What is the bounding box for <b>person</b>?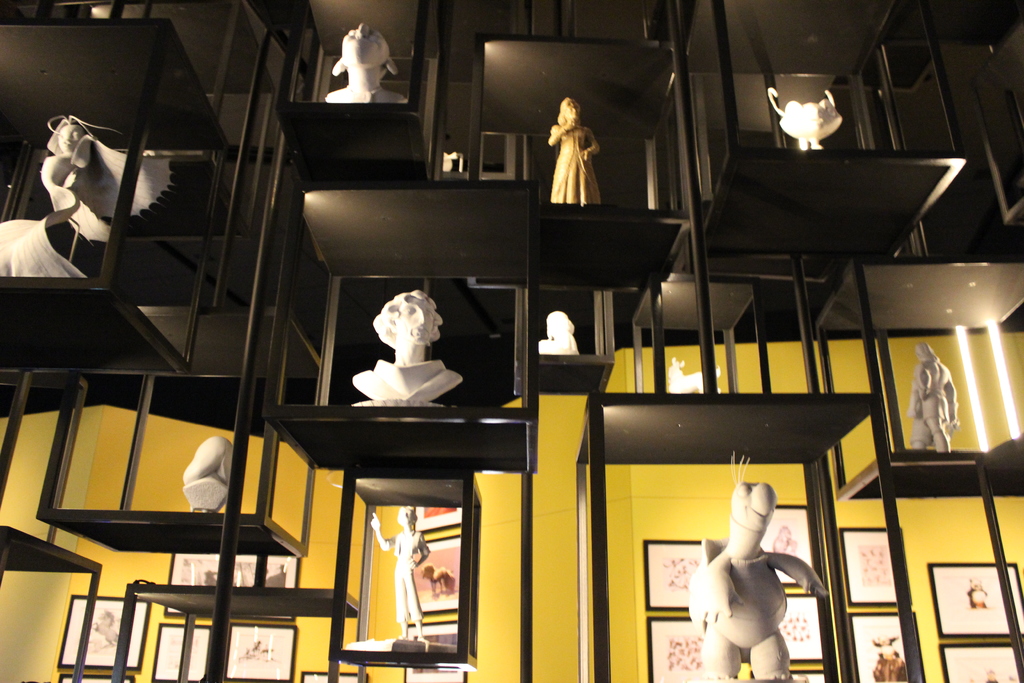
540 311 579 355.
